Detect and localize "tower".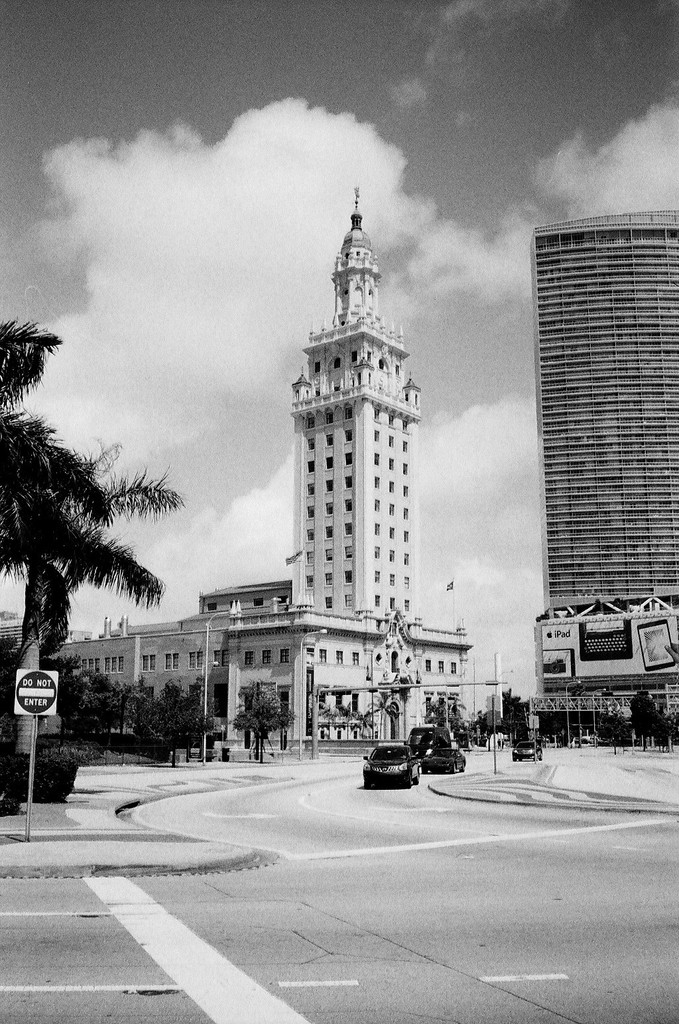
Localized at (x1=263, y1=170, x2=462, y2=659).
